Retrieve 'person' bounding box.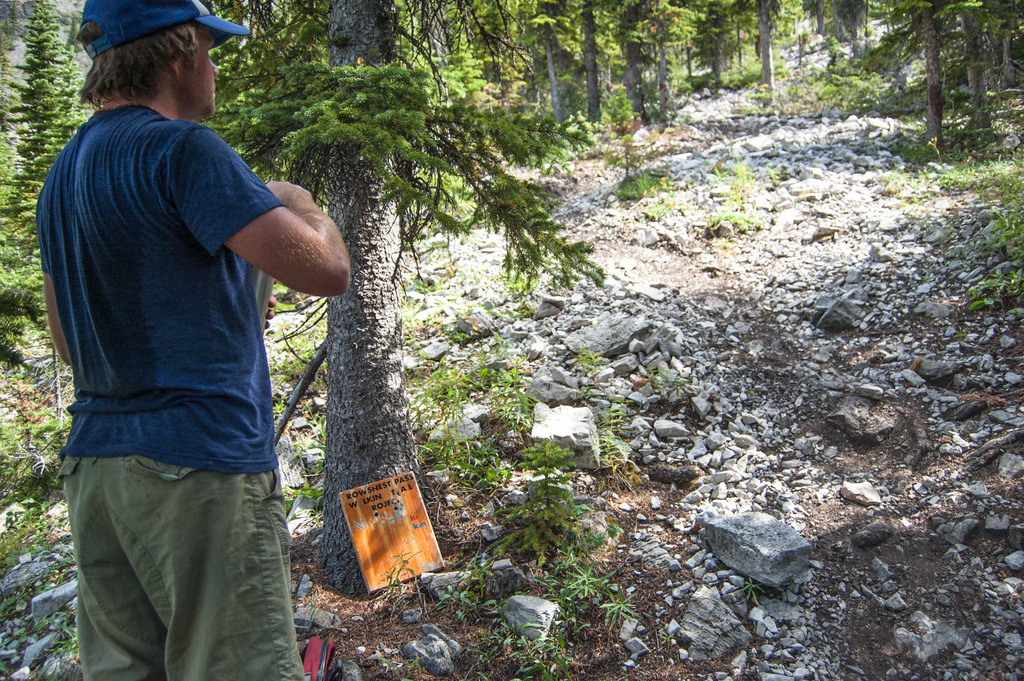
Bounding box: <region>29, 0, 342, 680</region>.
